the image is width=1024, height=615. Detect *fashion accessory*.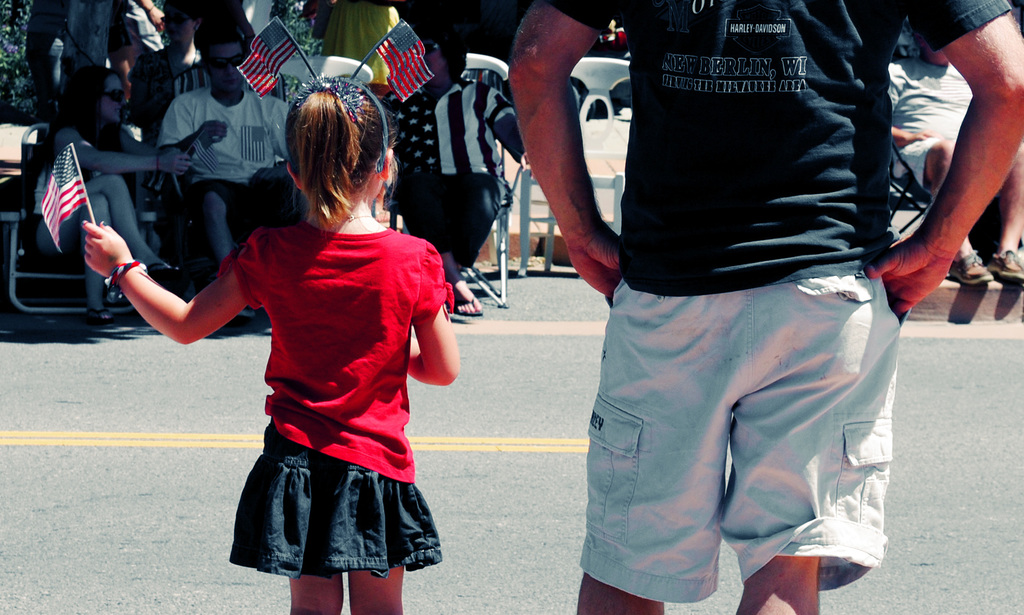
Detection: [left=100, top=259, right=150, bottom=292].
